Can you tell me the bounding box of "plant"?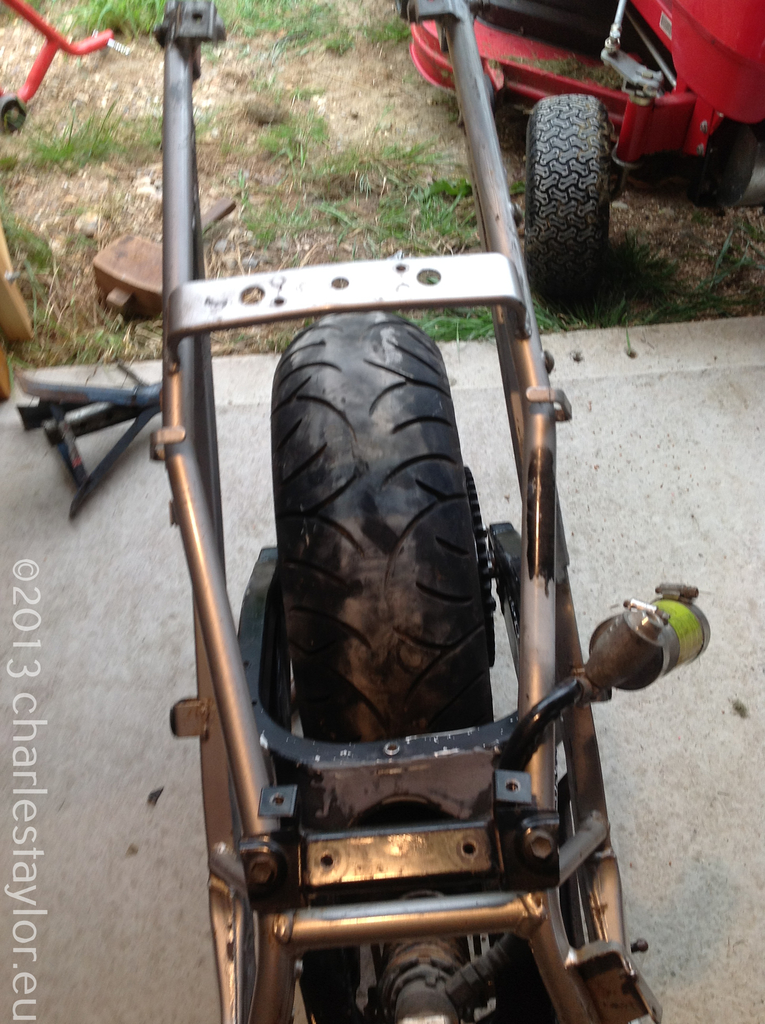
[left=20, top=273, right=165, bottom=357].
